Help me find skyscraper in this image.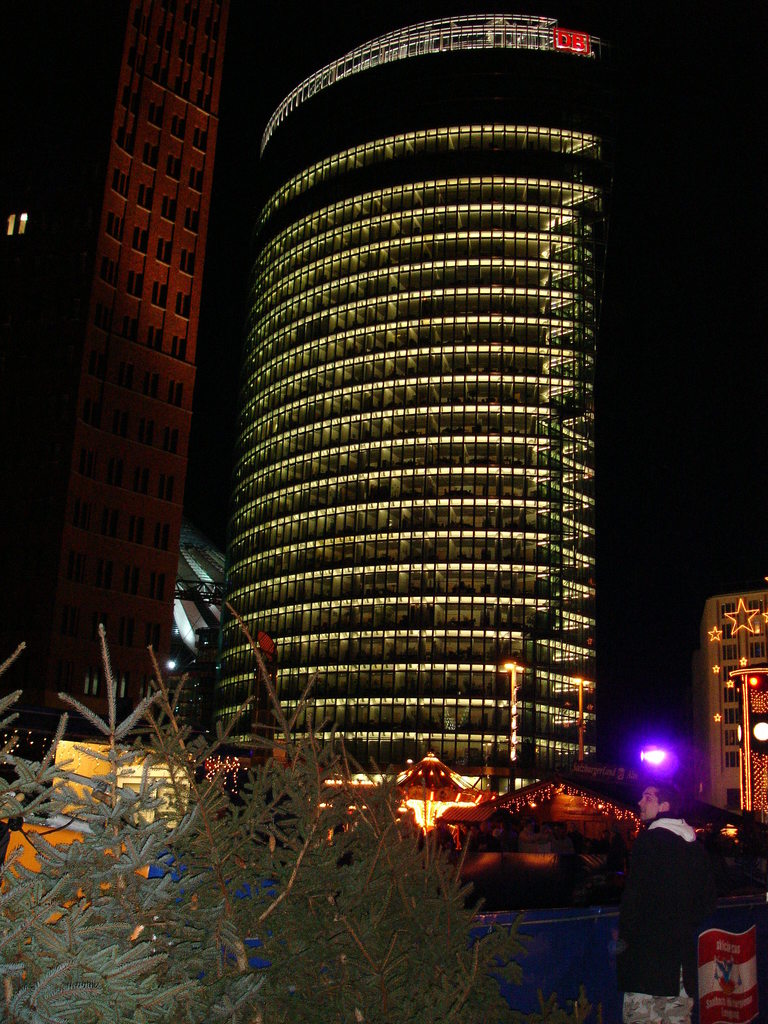
Found it: {"x1": 0, "y1": 5, "x2": 209, "y2": 736}.
